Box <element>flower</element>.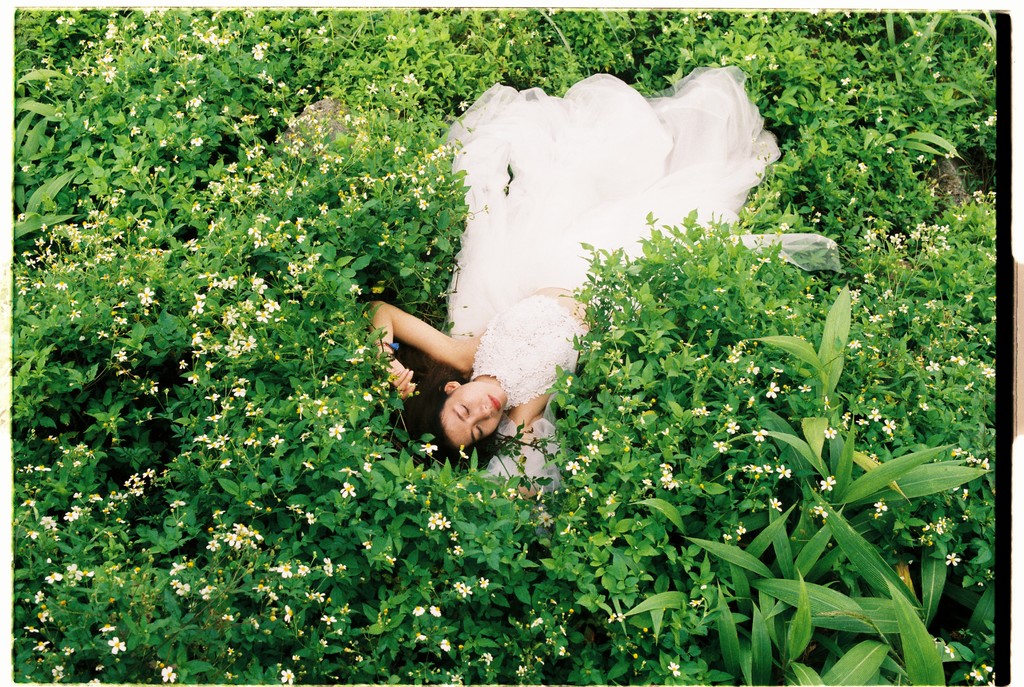
290/500/299/513.
